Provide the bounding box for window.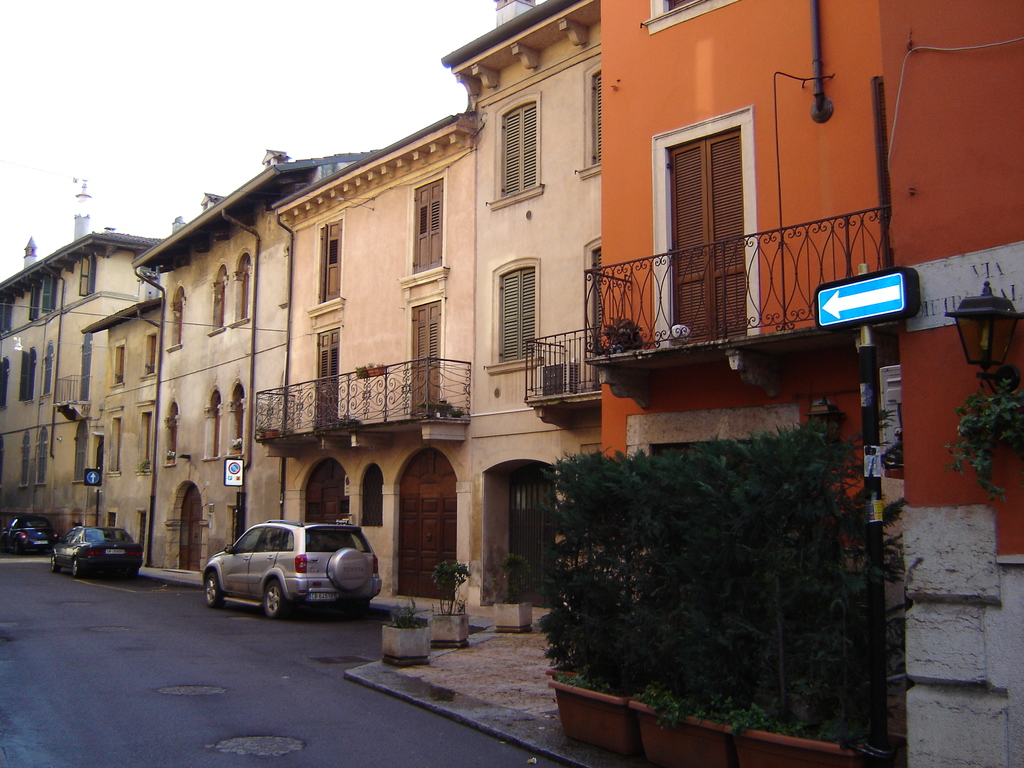
box(413, 183, 447, 273).
